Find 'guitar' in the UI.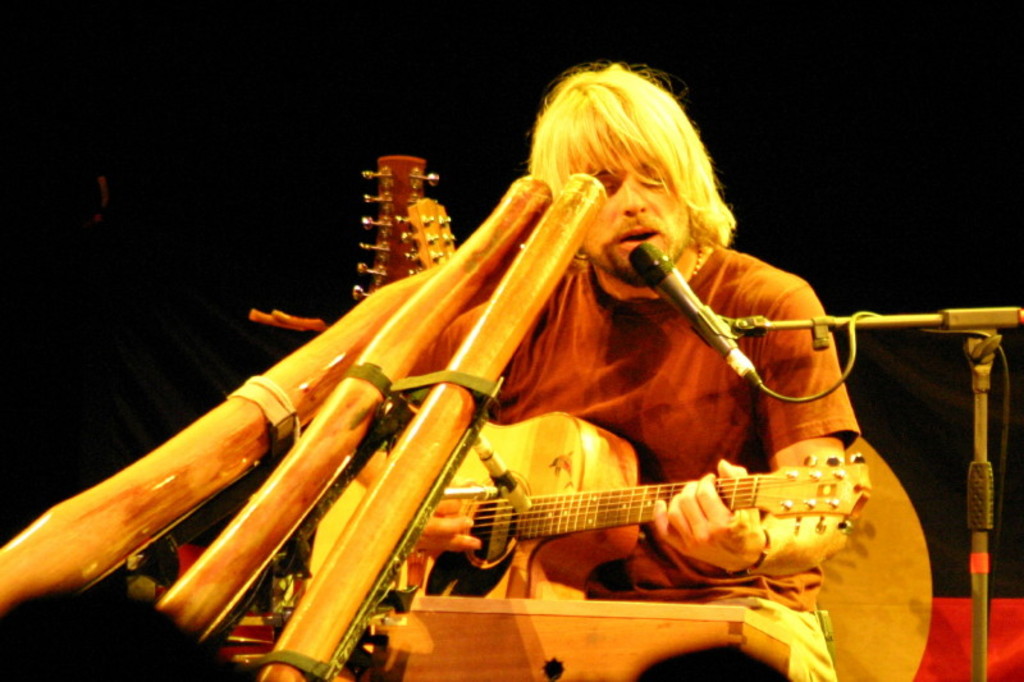
UI element at BBox(302, 400, 865, 607).
